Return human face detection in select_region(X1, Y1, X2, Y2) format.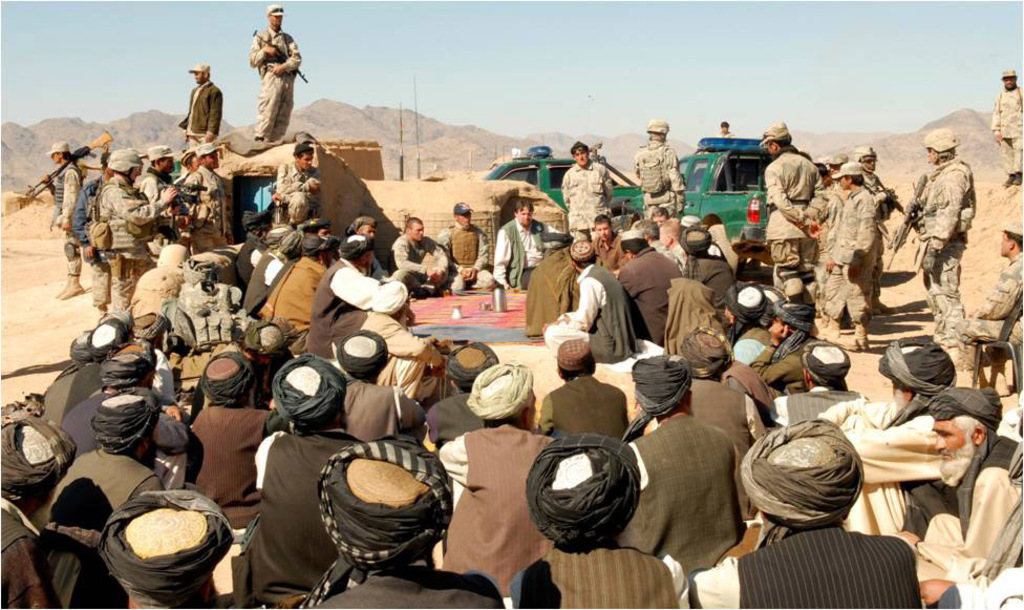
select_region(457, 209, 471, 228).
